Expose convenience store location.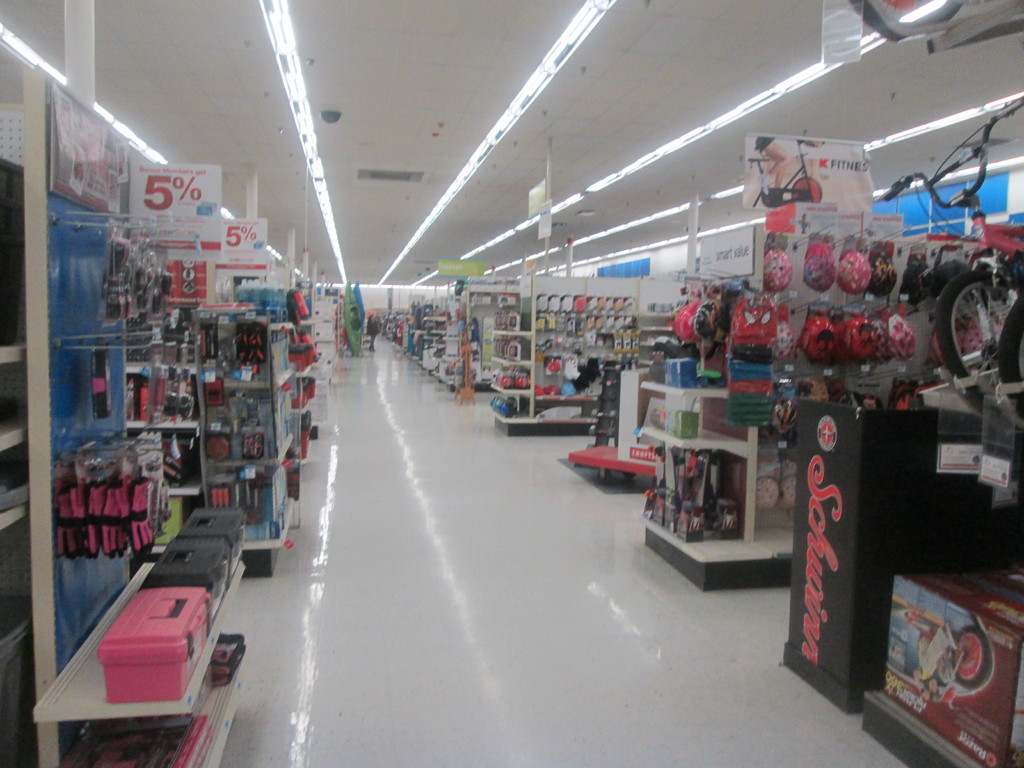
Exposed at box=[8, 13, 995, 728].
